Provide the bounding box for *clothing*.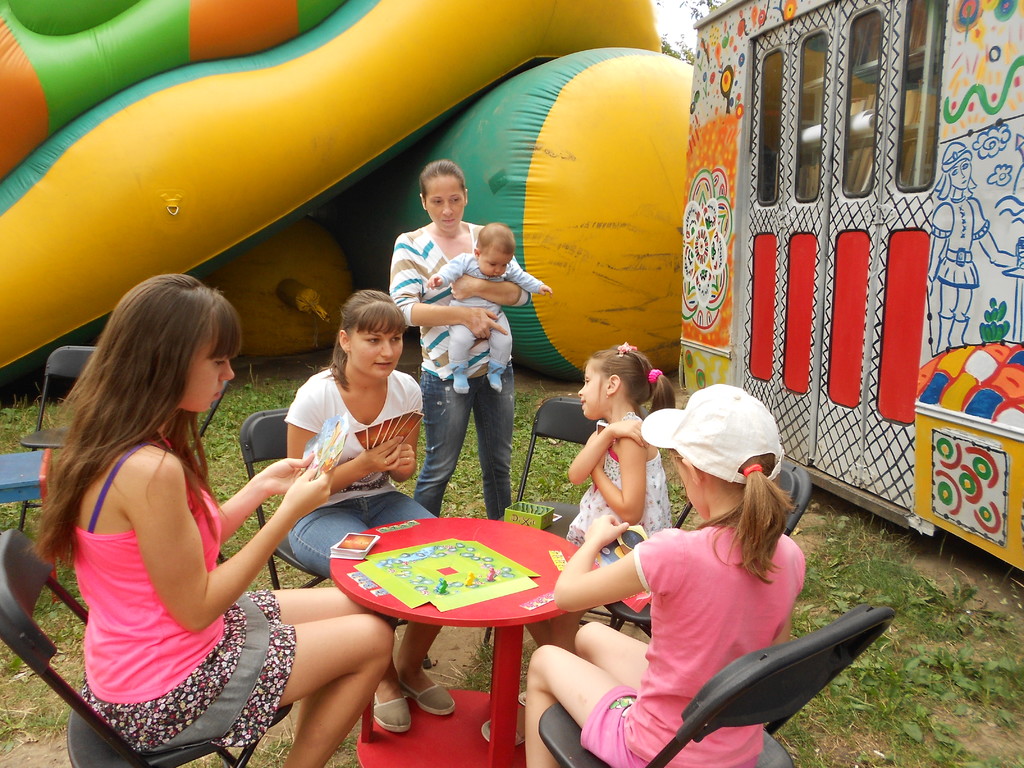
[434, 252, 545, 369].
